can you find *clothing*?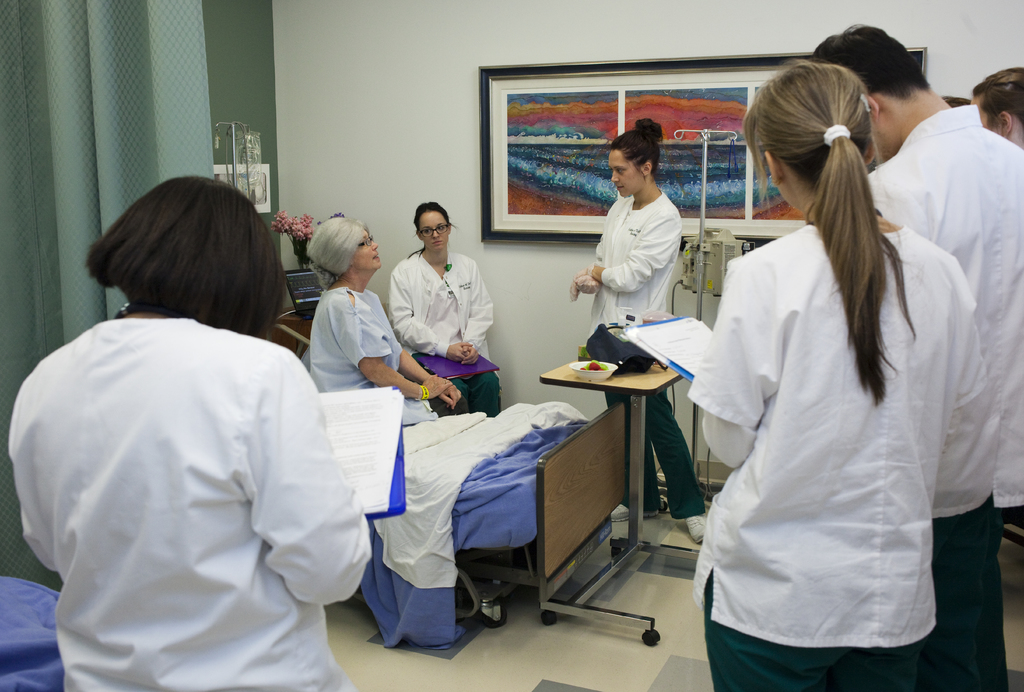
Yes, bounding box: select_region(860, 103, 1023, 592).
